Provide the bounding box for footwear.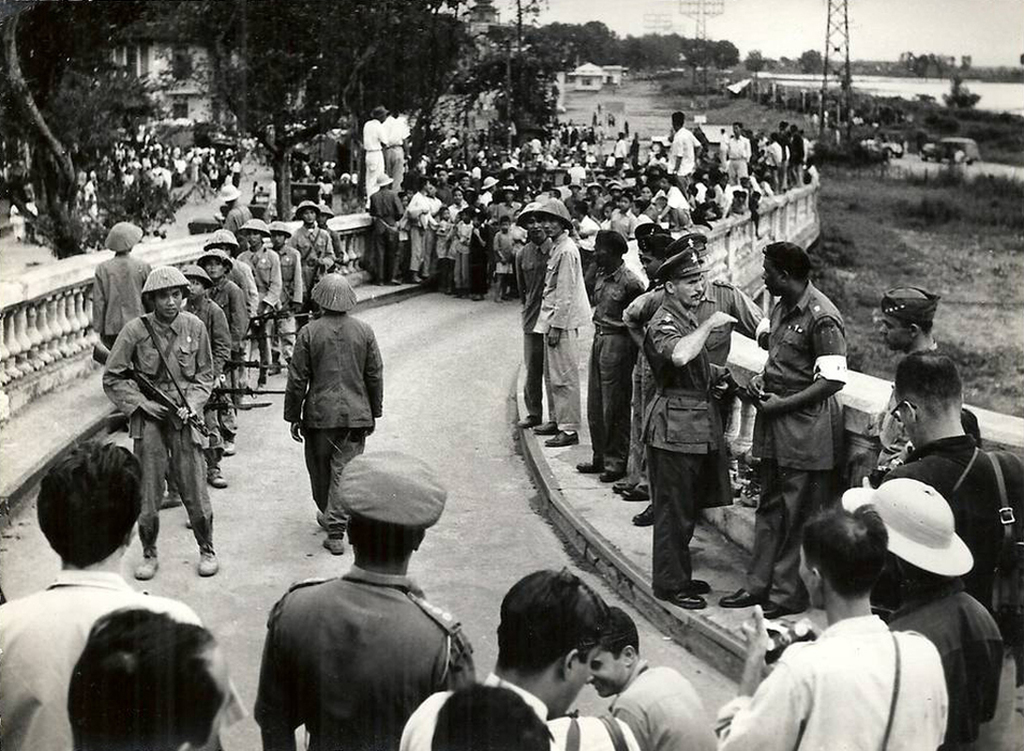
BBox(614, 482, 631, 493).
